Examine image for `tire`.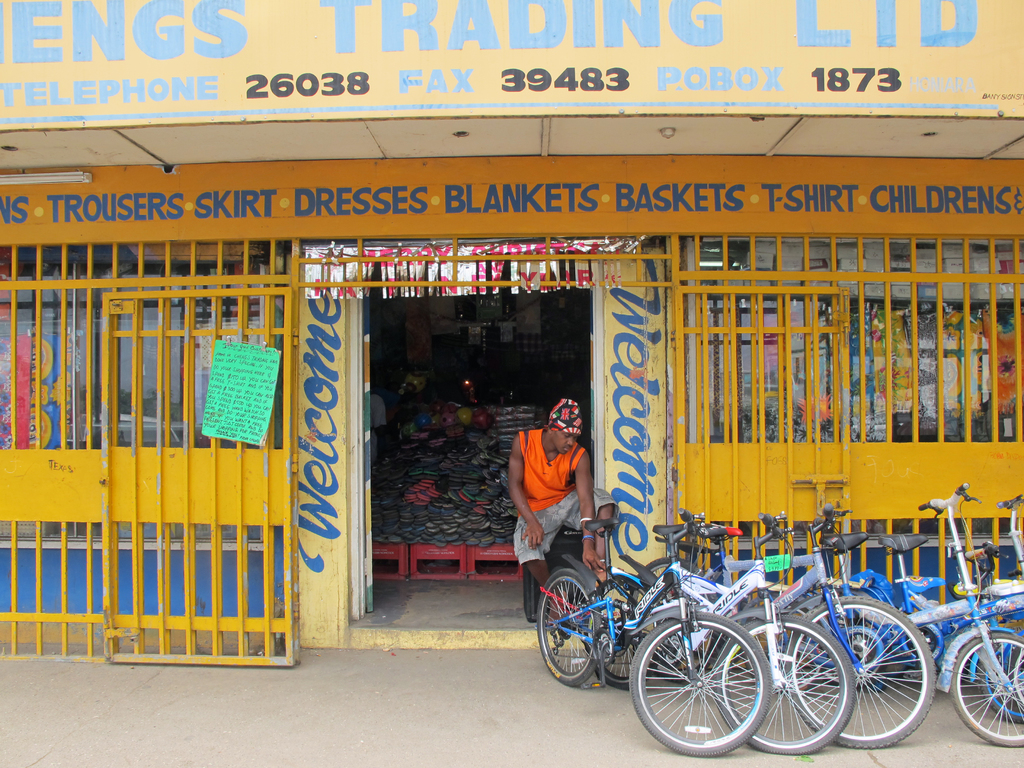
Examination result: <bbox>776, 594, 938, 750</bbox>.
